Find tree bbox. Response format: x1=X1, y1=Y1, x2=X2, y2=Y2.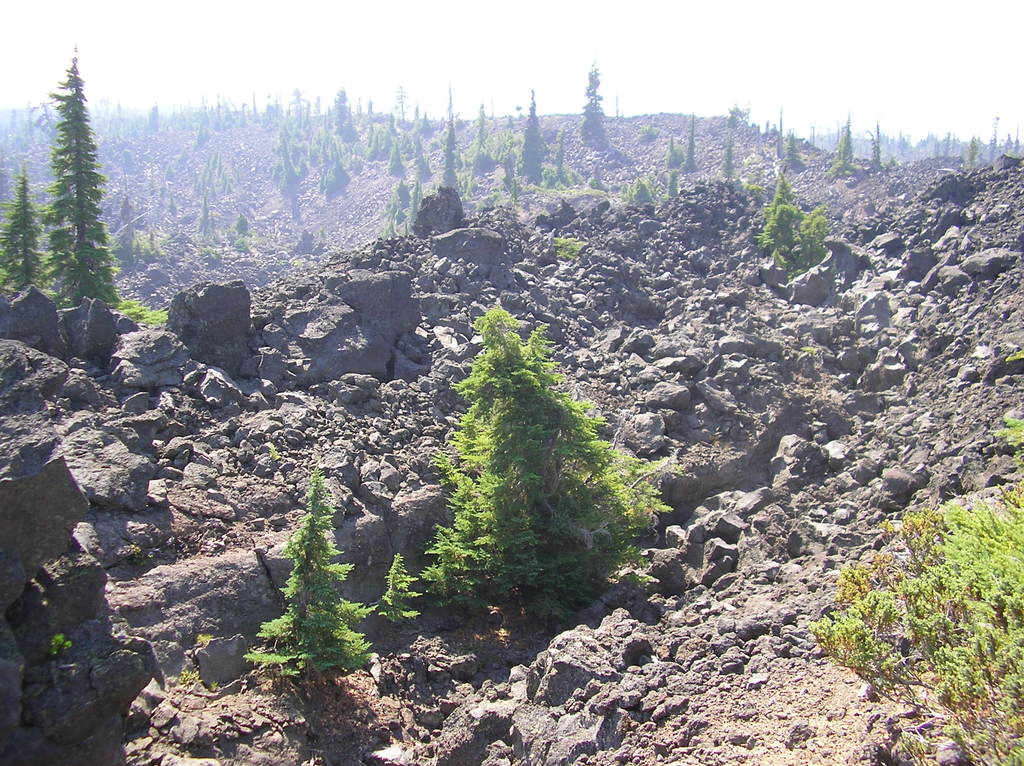
x1=236, y1=470, x2=379, y2=690.
